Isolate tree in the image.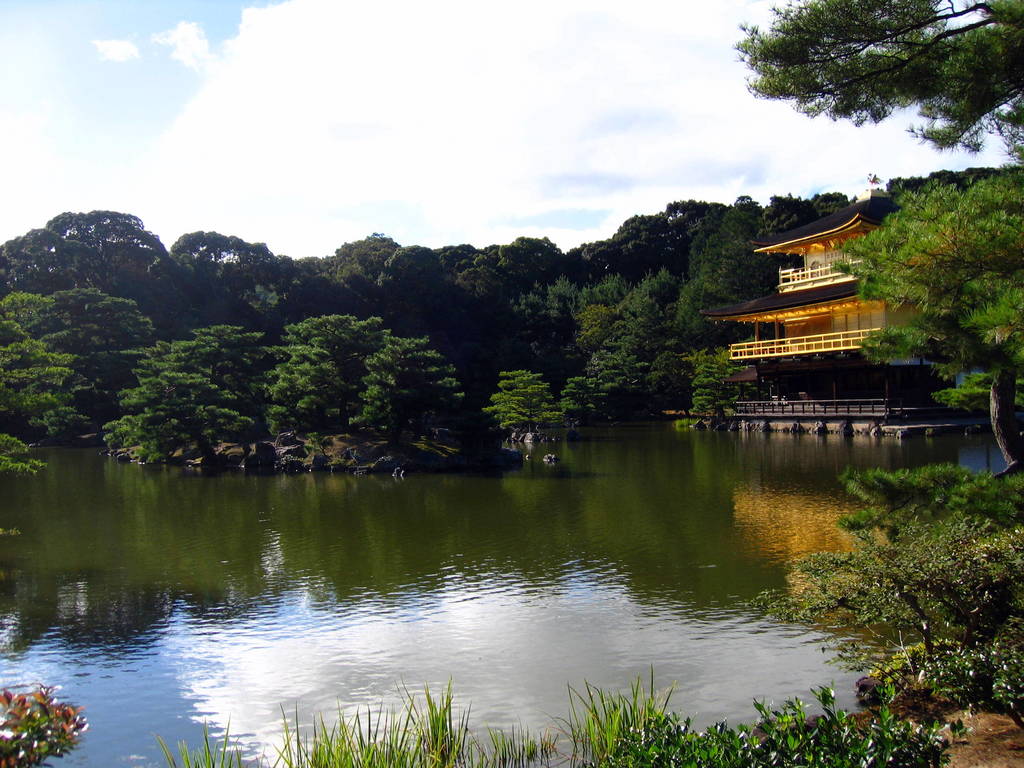
Isolated region: l=260, t=311, r=392, b=420.
